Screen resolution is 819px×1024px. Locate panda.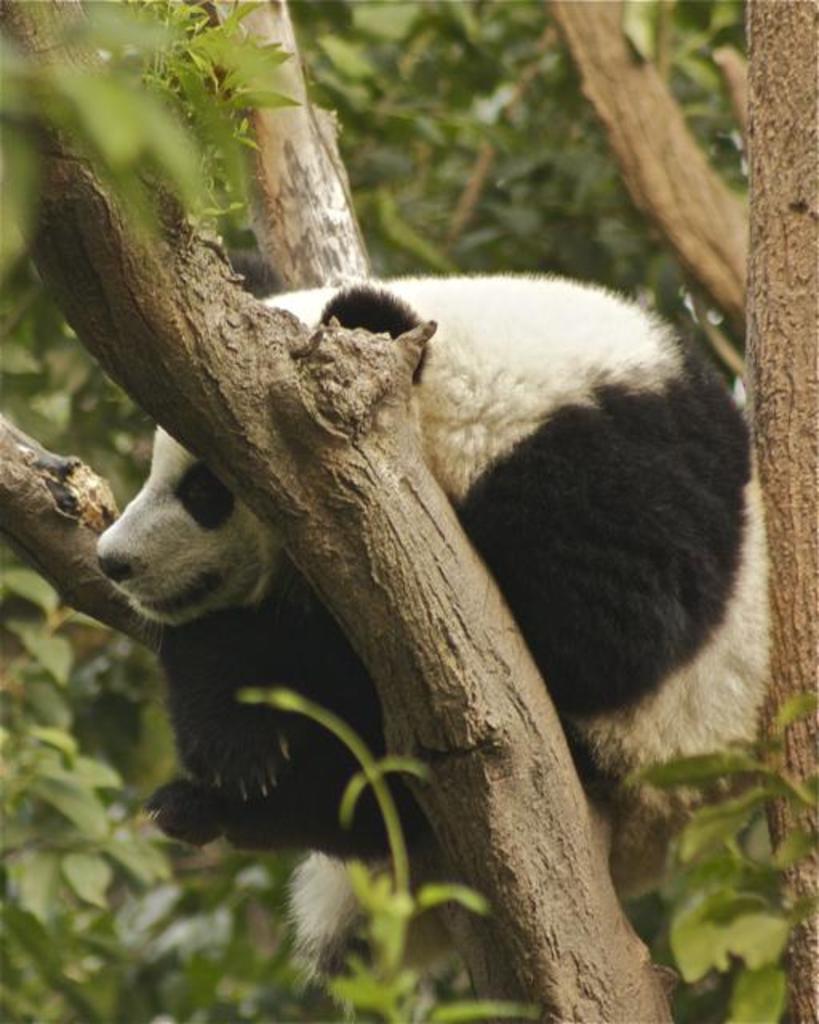
rect(80, 270, 773, 1022).
